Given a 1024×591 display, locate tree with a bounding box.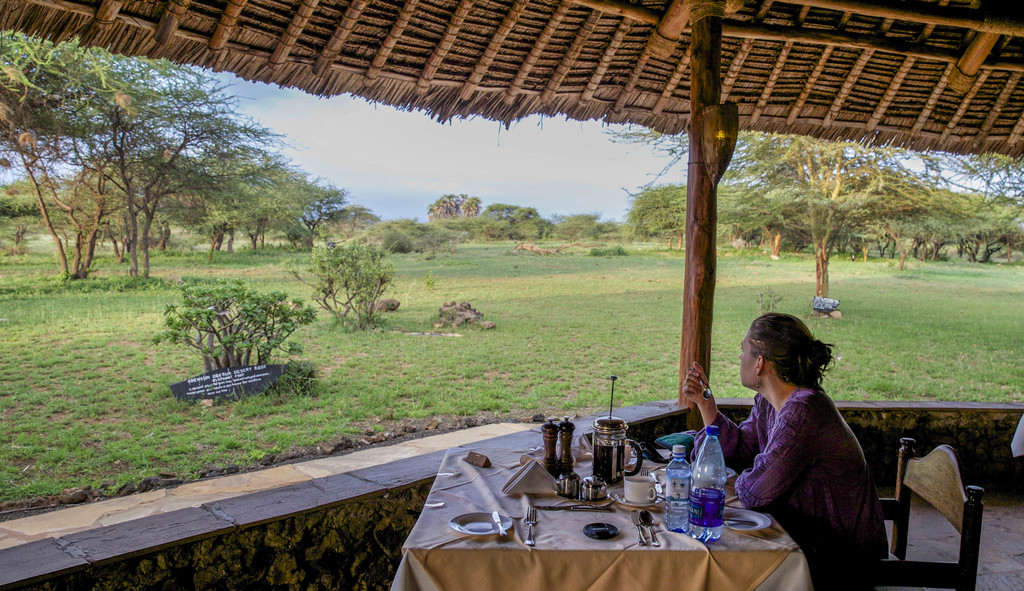
Located: [x1=0, y1=28, x2=342, y2=282].
